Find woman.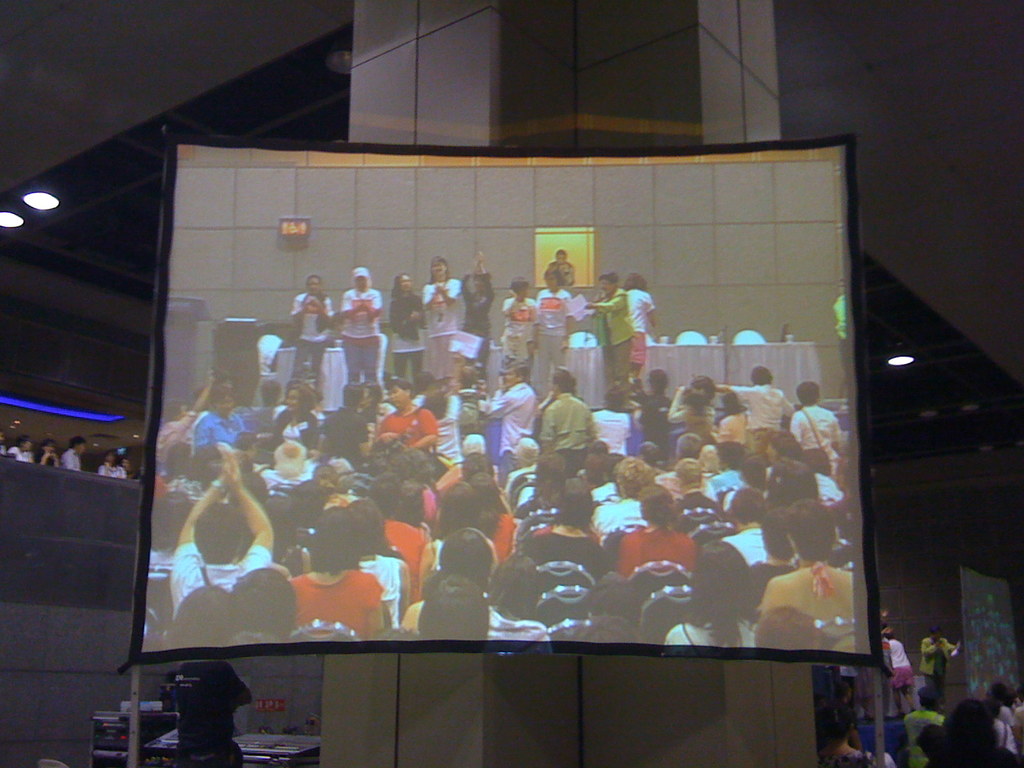
x1=457, y1=249, x2=499, y2=356.
